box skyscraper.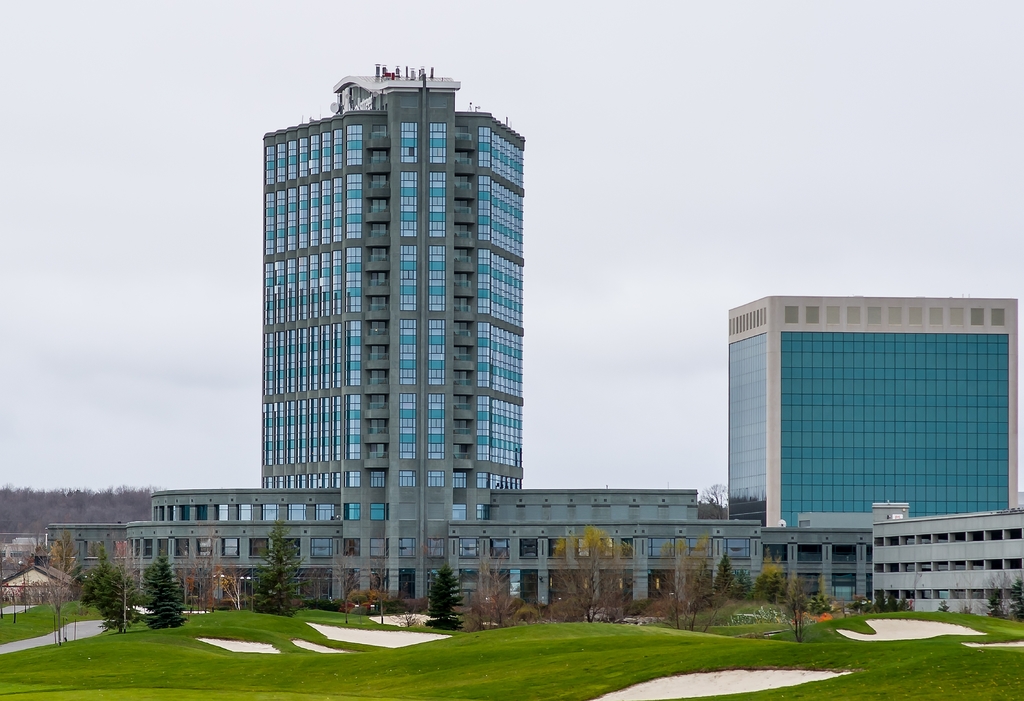
(left=726, top=297, right=1018, bottom=606).
